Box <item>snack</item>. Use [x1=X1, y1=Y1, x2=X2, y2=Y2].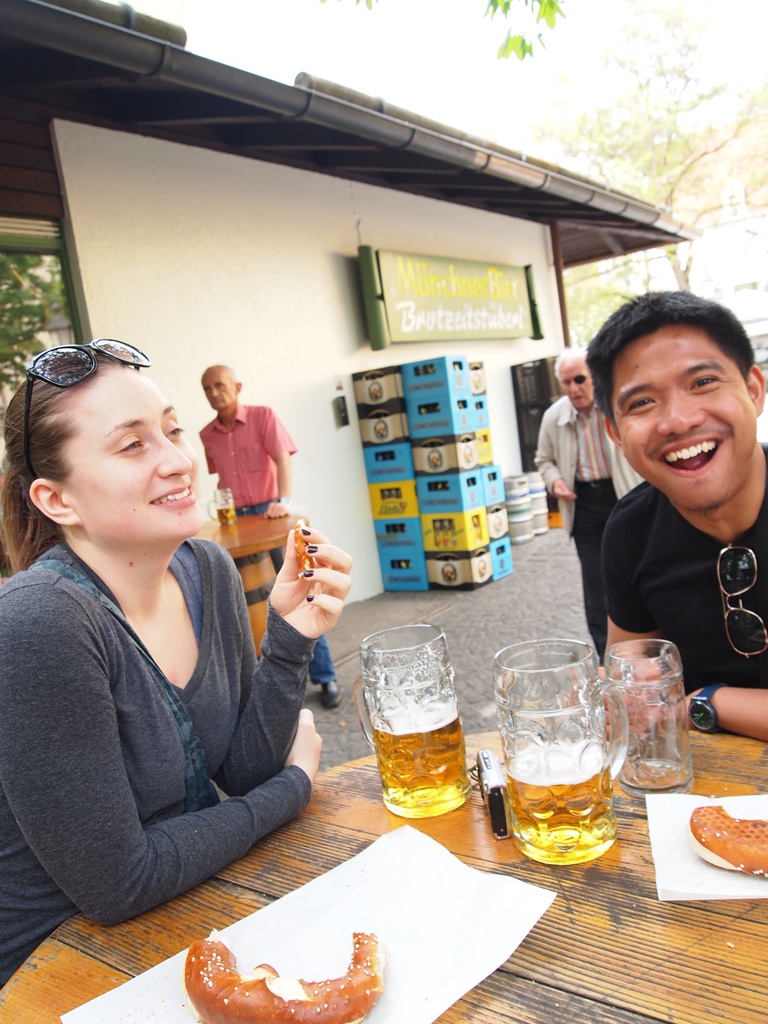
[x1=689, y1=803, x2=767, y2=883].
